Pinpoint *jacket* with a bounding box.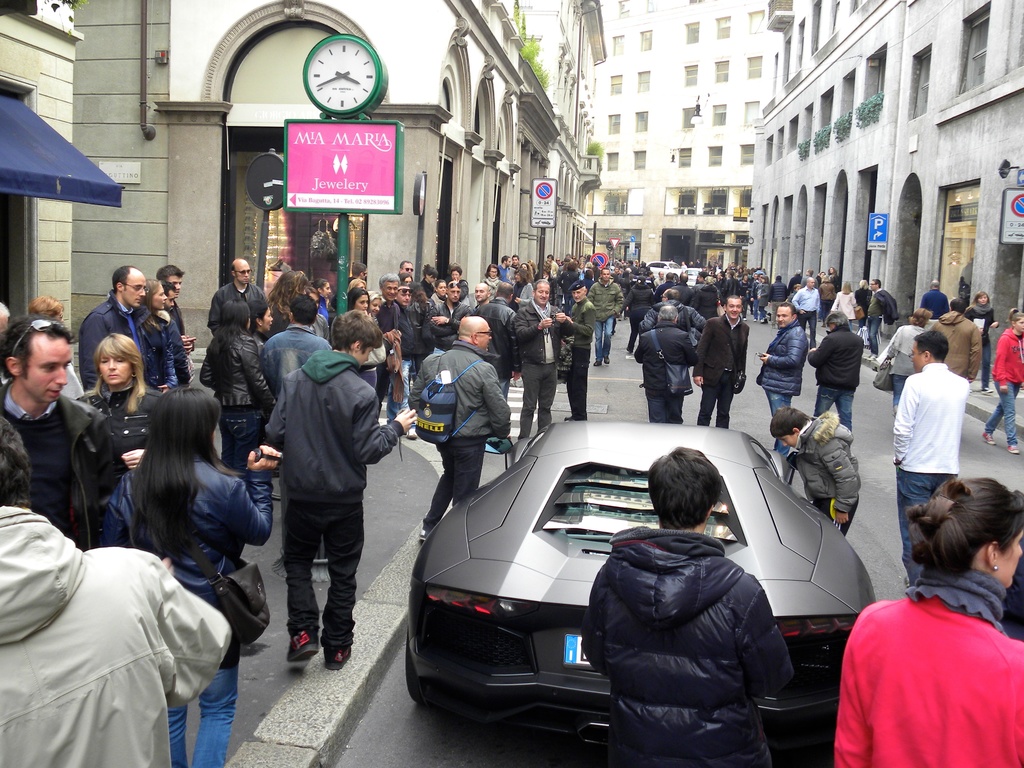
BBox(428, 300, 472, 341).
